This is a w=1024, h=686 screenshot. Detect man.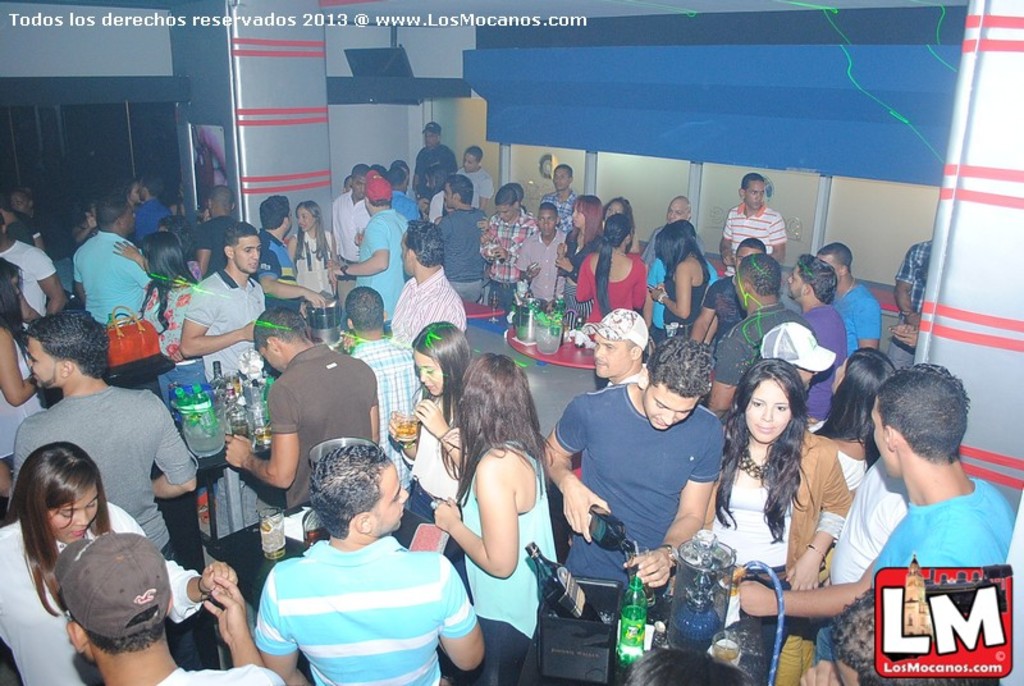
[329, 160, 375, 311].
